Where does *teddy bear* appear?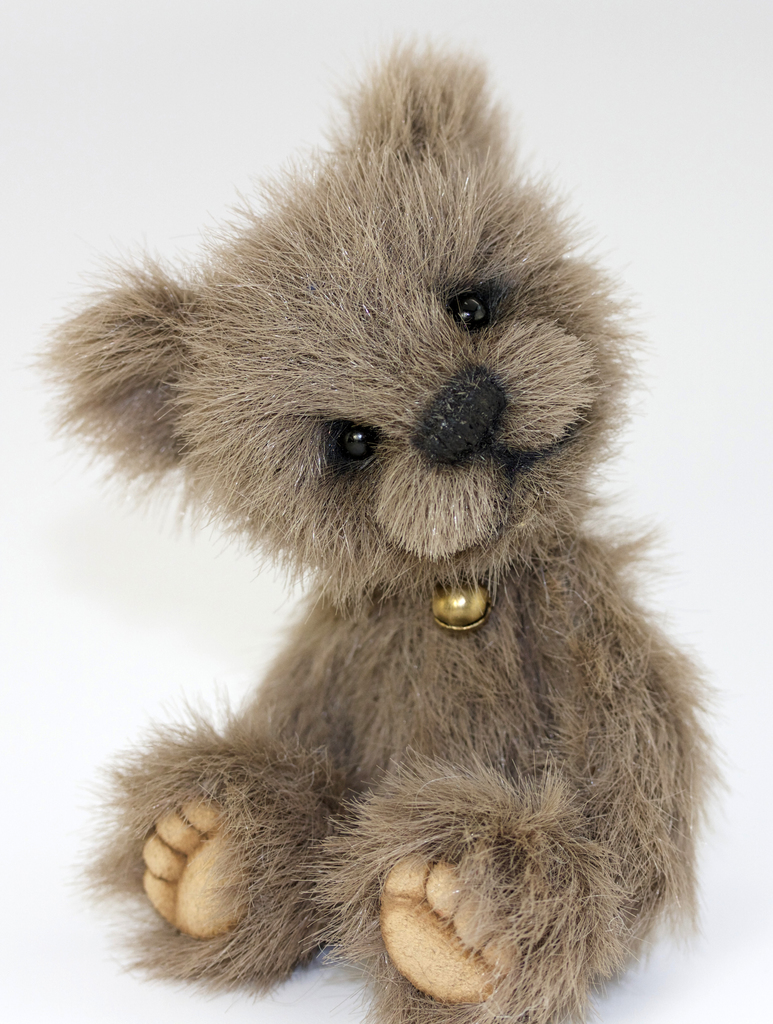
Appears at <region>35, 44, 736, 1023</region>.
